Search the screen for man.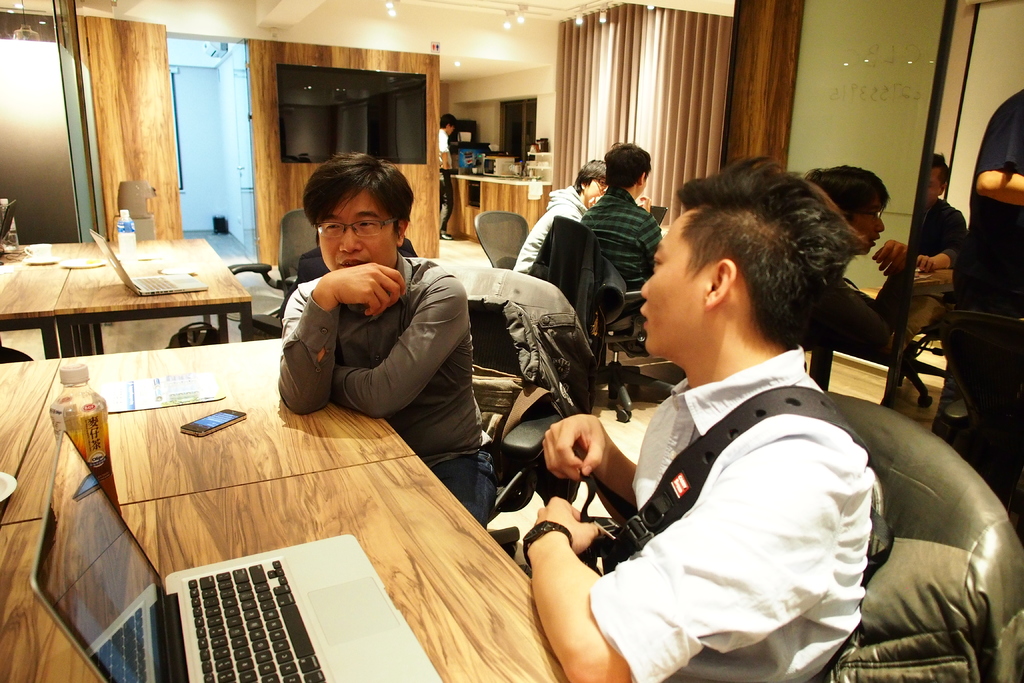
Found at 271:147:504:539.
